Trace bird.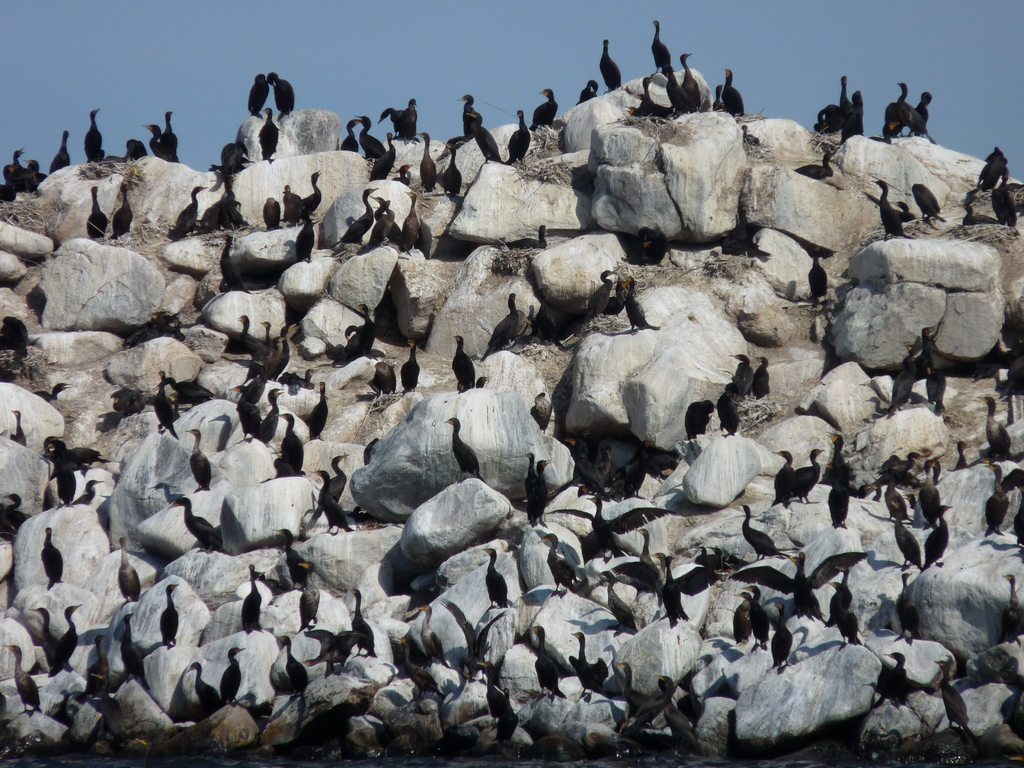
Traced to bbox(371, 141, 402, 176).
